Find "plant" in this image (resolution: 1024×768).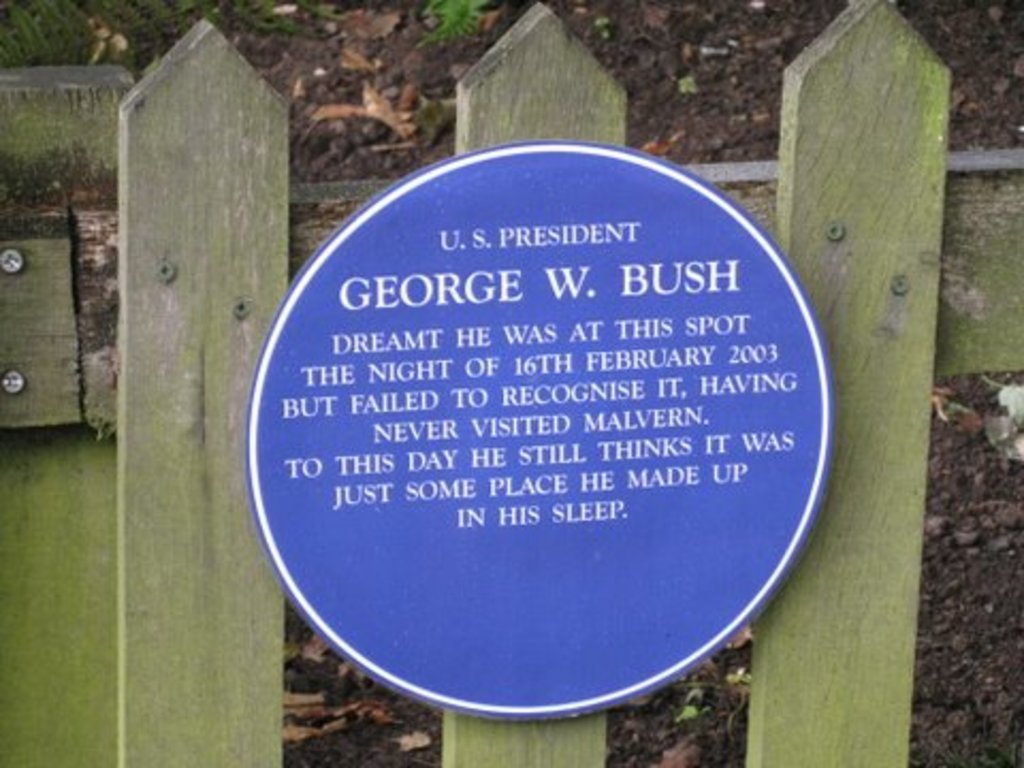
detection(407, 0, 484, 43).
